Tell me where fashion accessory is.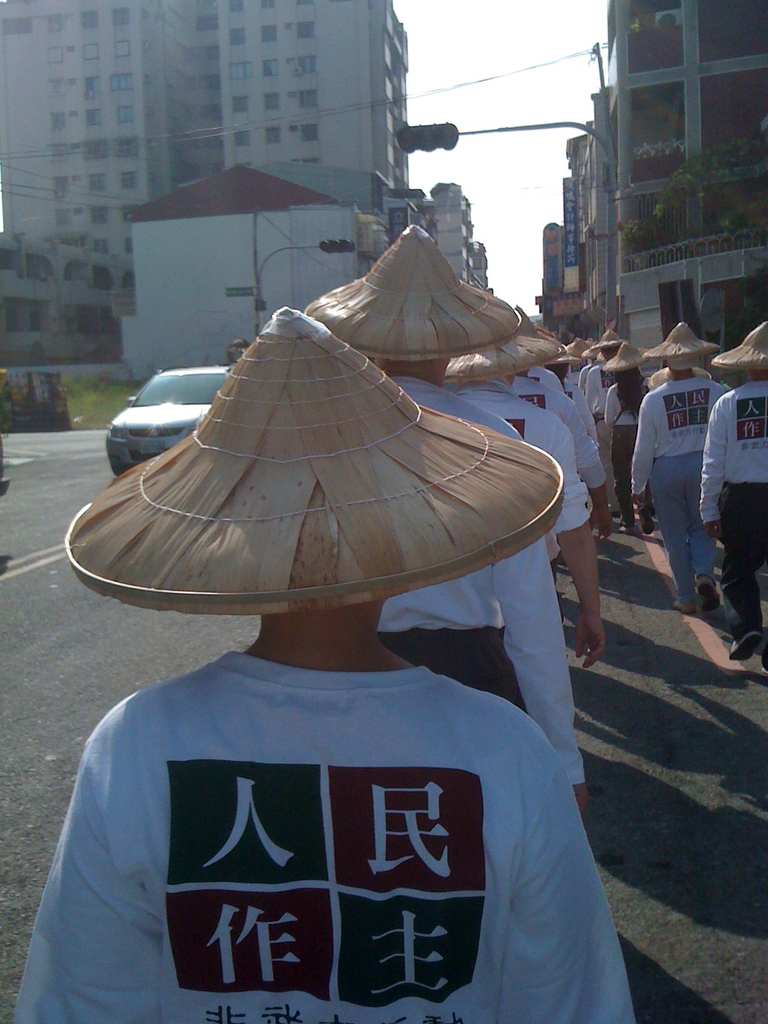
fashion accessory is at bbox=[596, 337, 654, 374].
